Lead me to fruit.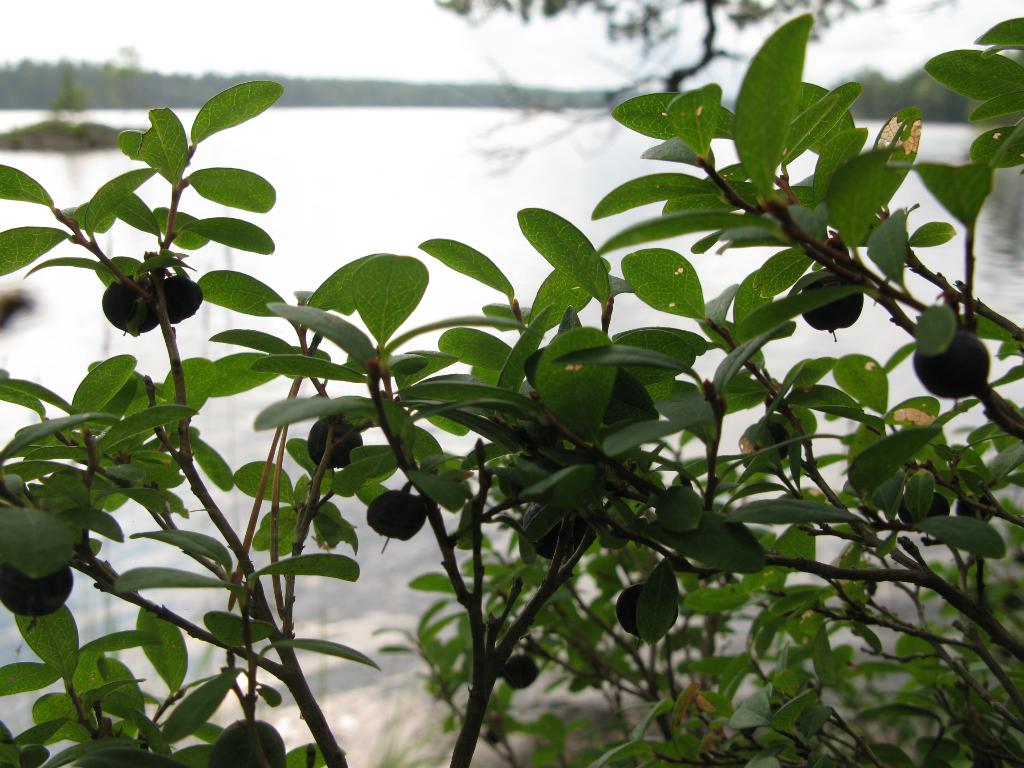
Lead to (799, 269, 865, 336).
